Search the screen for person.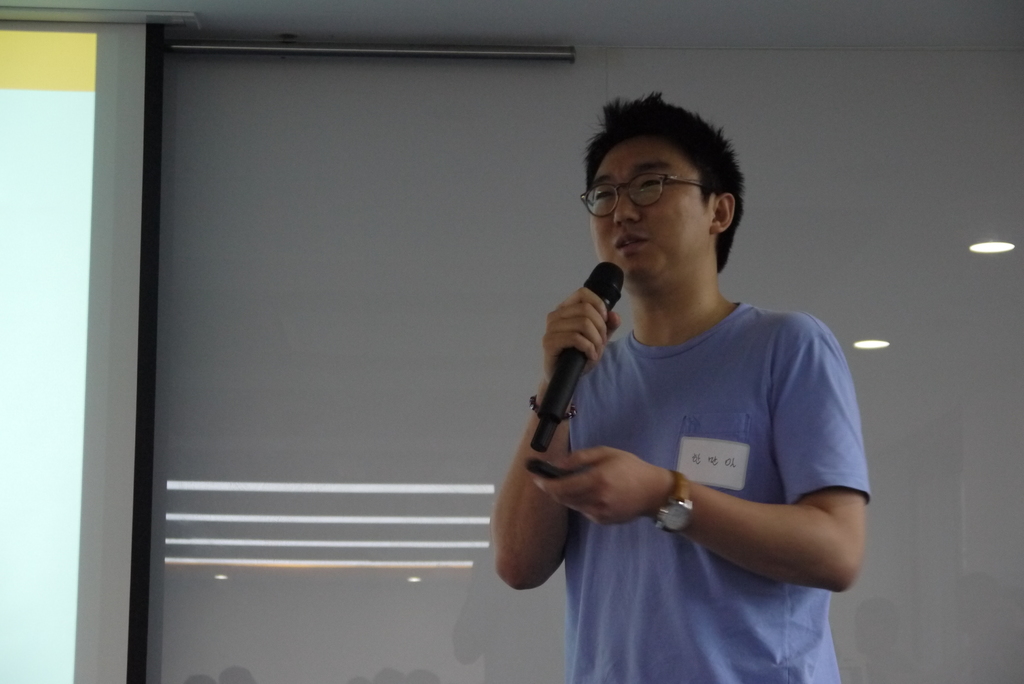
Found at {"left": 490, "top": 91, "right": 874, "bottom": 683}.
